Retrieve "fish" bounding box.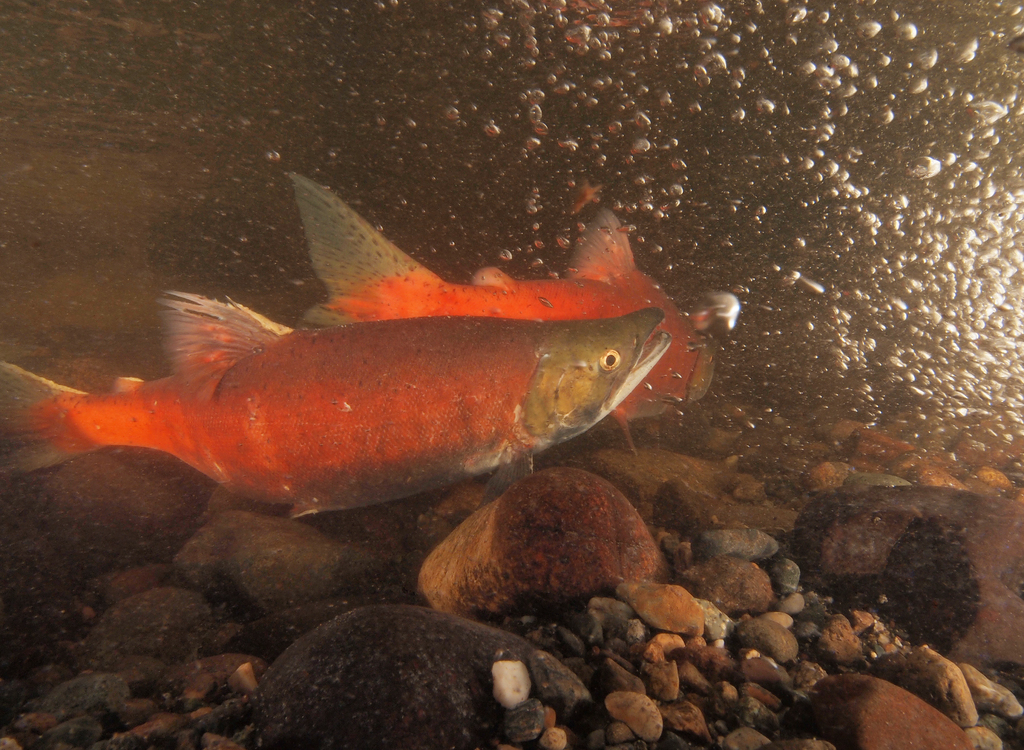
Bounding box: box(283, 172, 708, 456).
